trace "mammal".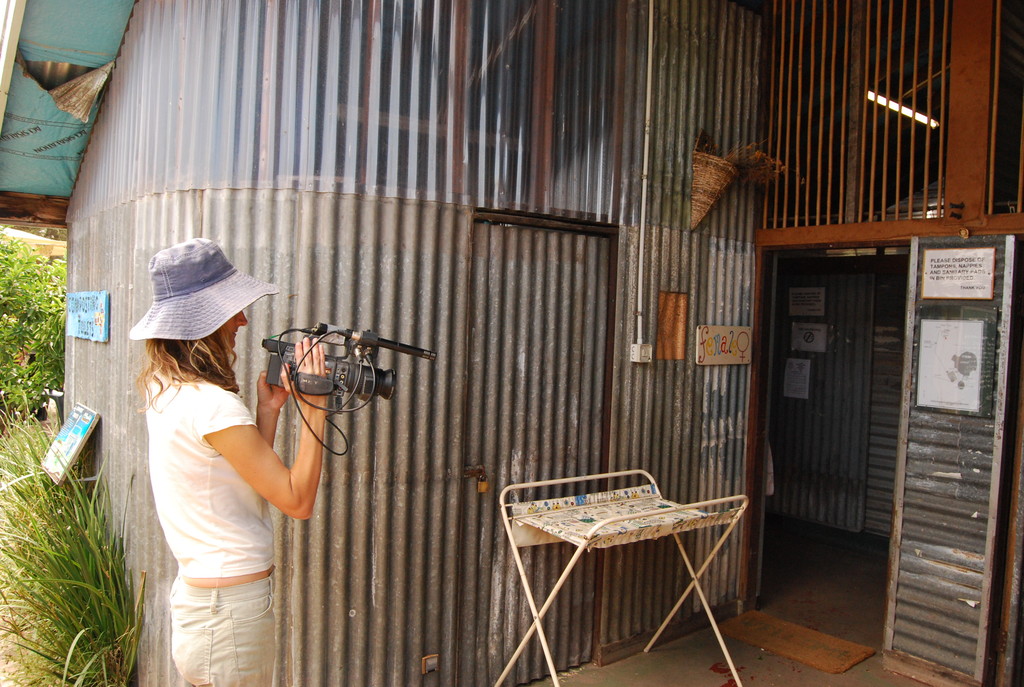
Traced to l=124, t=230, r=330, b=686.
